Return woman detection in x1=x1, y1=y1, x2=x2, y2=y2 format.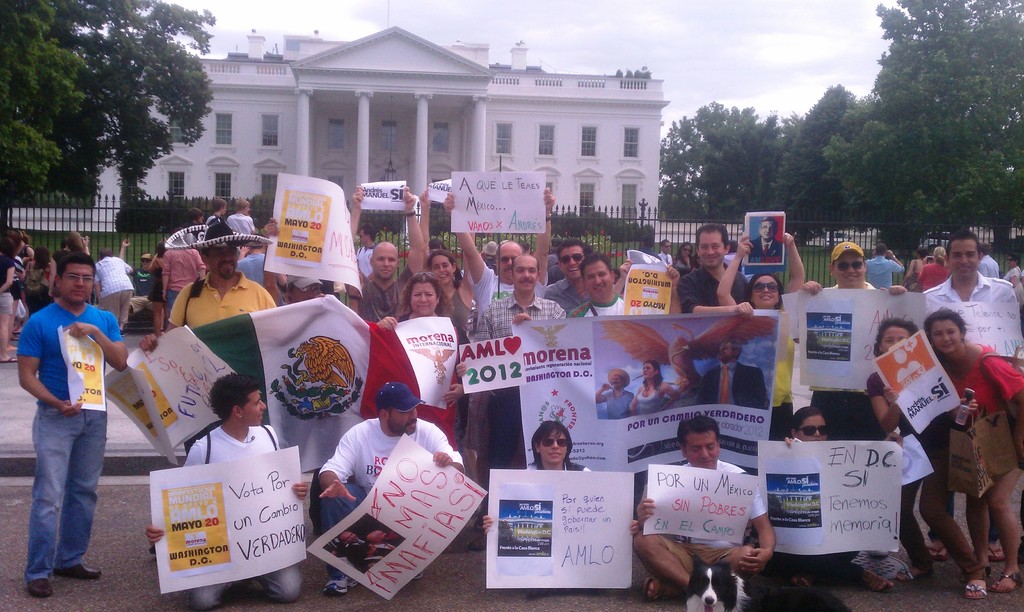
x1=46, y1=230, x2=89, y2=299.
